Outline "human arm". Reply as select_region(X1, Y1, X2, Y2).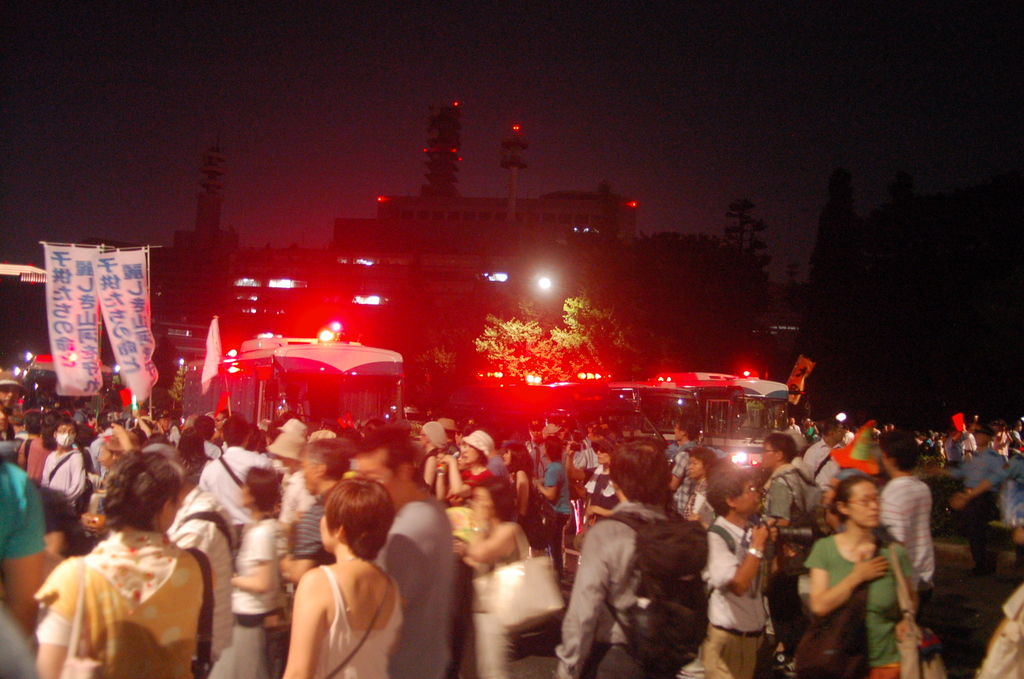
select_region(812, 423, 819, 435).
